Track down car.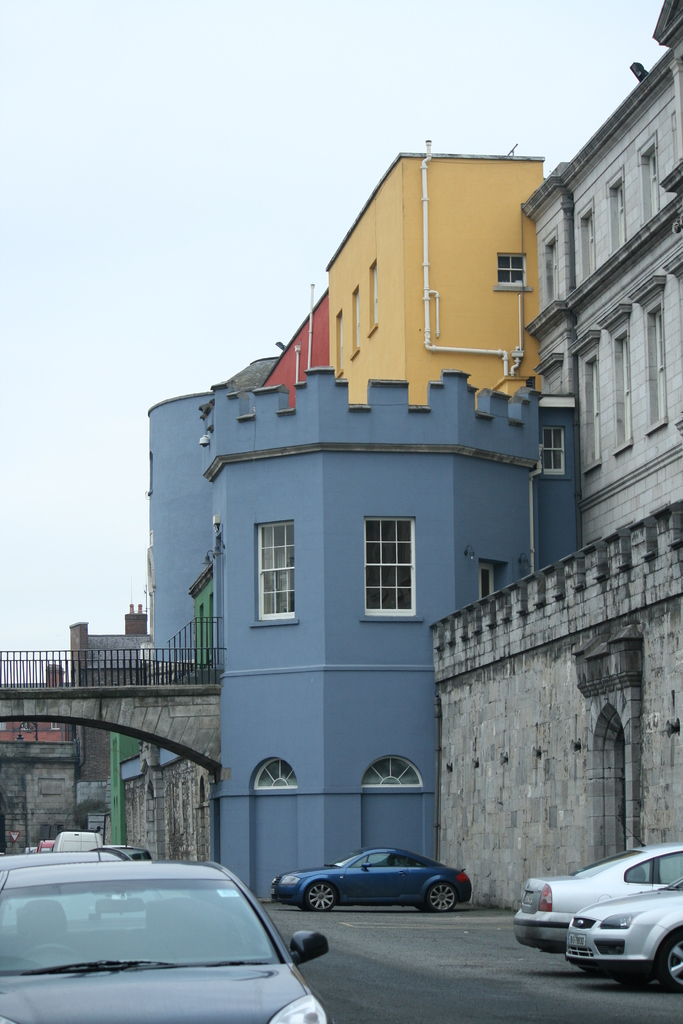
Tracked to 270,850,470,911.
